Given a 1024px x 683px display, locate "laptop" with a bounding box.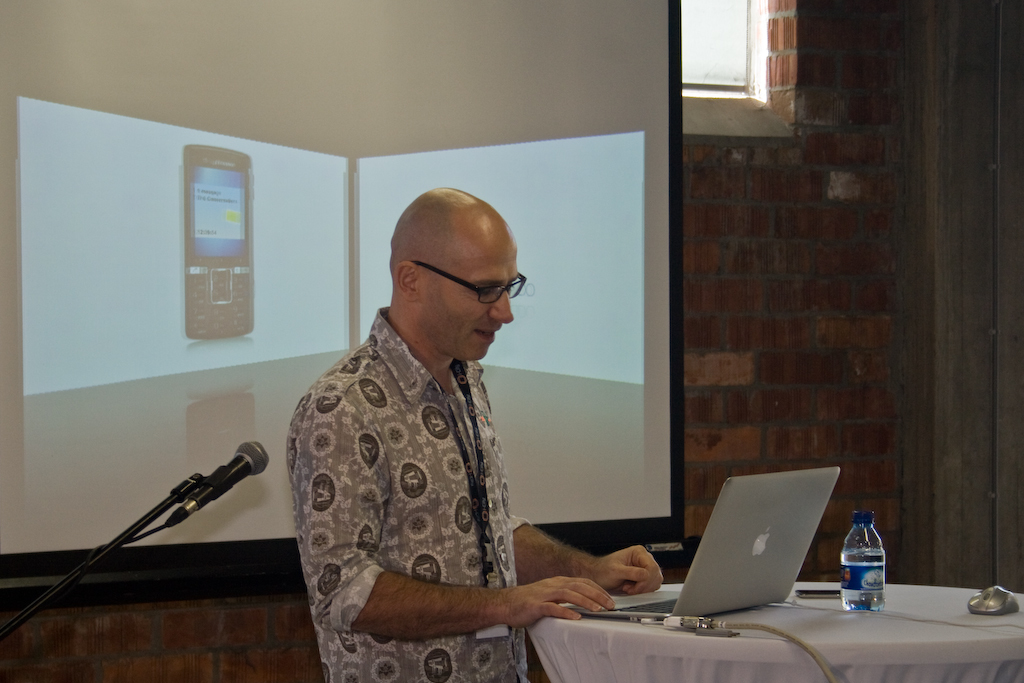
Located: [x1=565, y1=460, x2=839, y2=622].
